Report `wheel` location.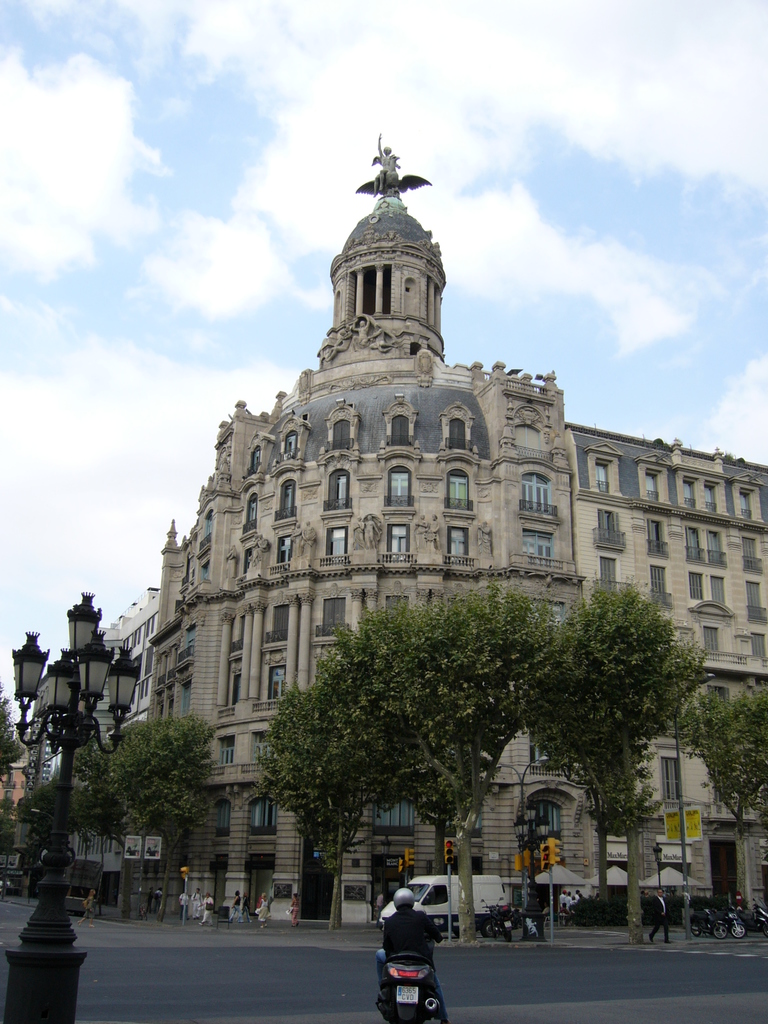
Report: (393, 998, 428, 1023).
